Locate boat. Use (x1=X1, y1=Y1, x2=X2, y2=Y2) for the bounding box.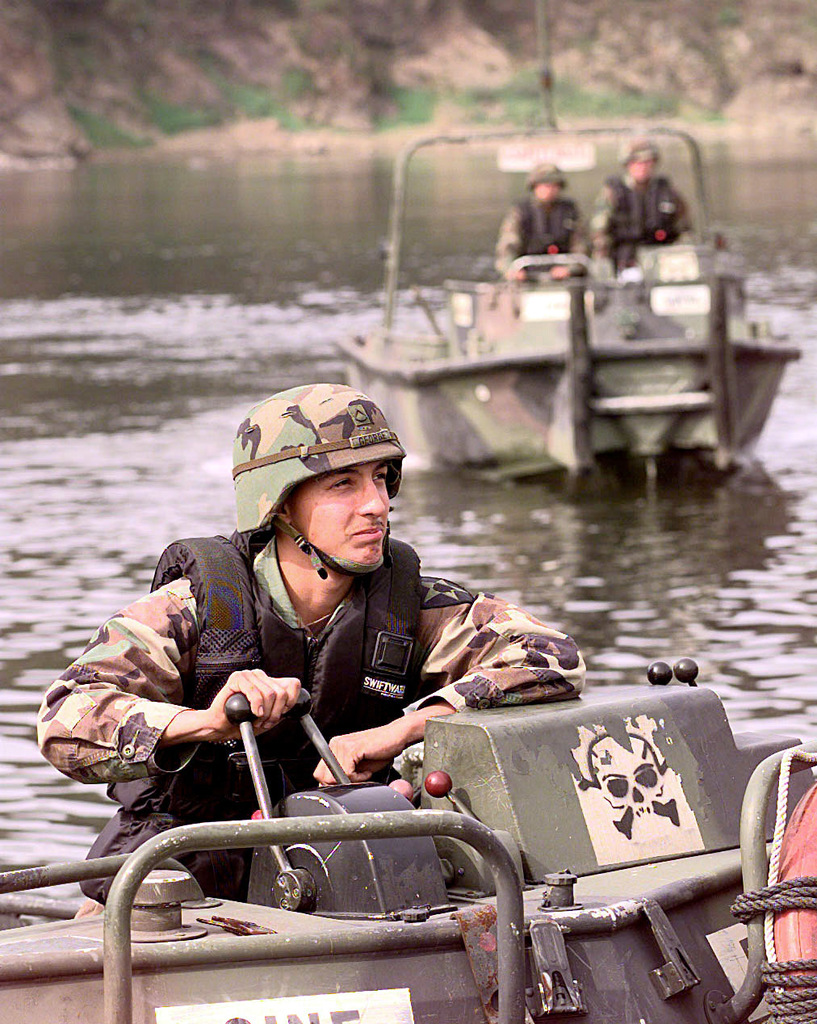
(x1=442, y1=118, x2=769, y2=470).
